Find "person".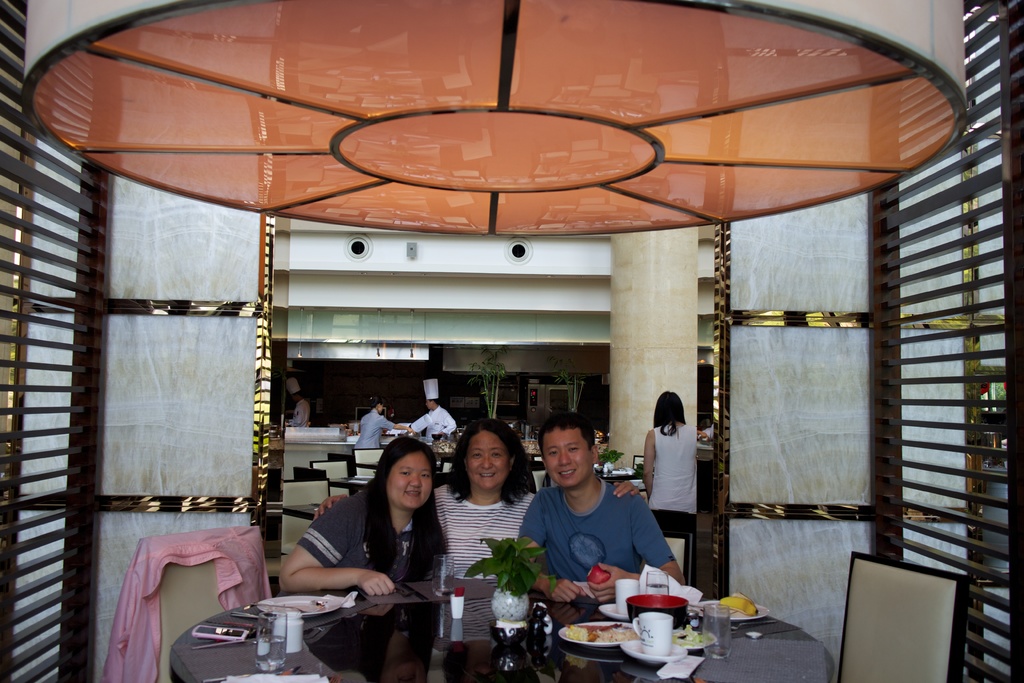
l=408, t=378, r=460, b=438.
